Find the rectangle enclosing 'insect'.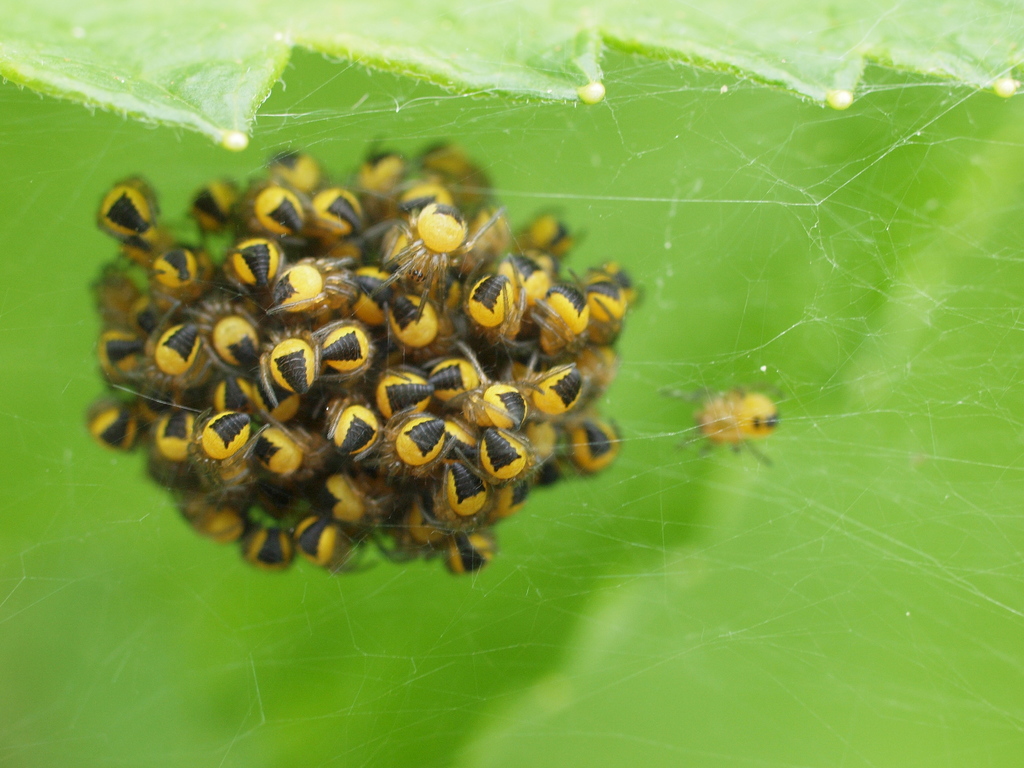
363 130 419 221.
